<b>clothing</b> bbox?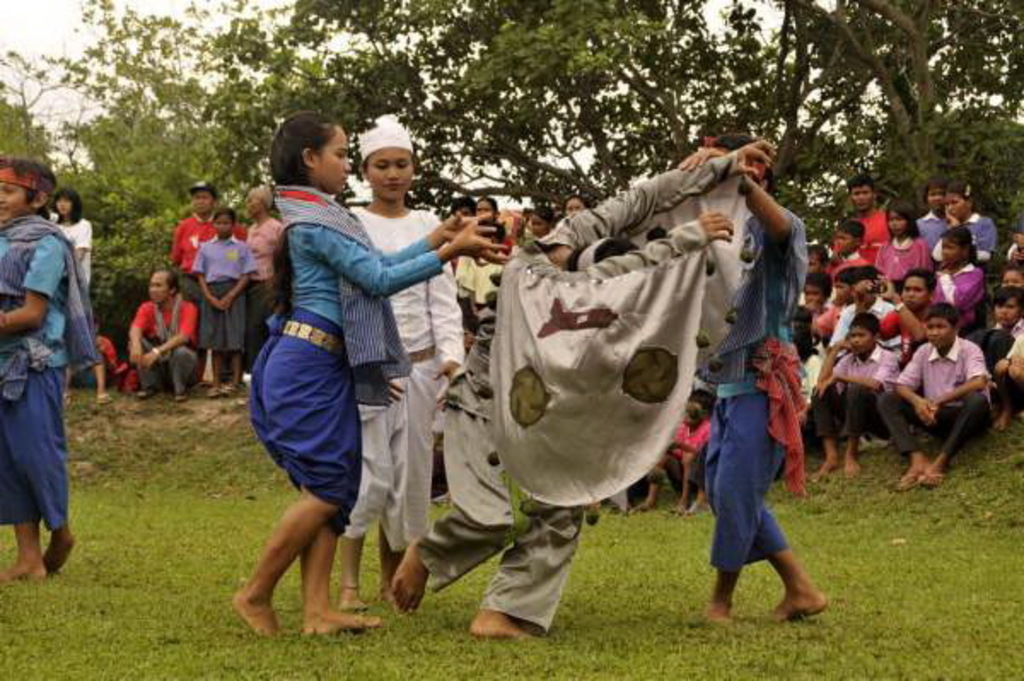
(left=203, top=232, right=258, bottom=375)
